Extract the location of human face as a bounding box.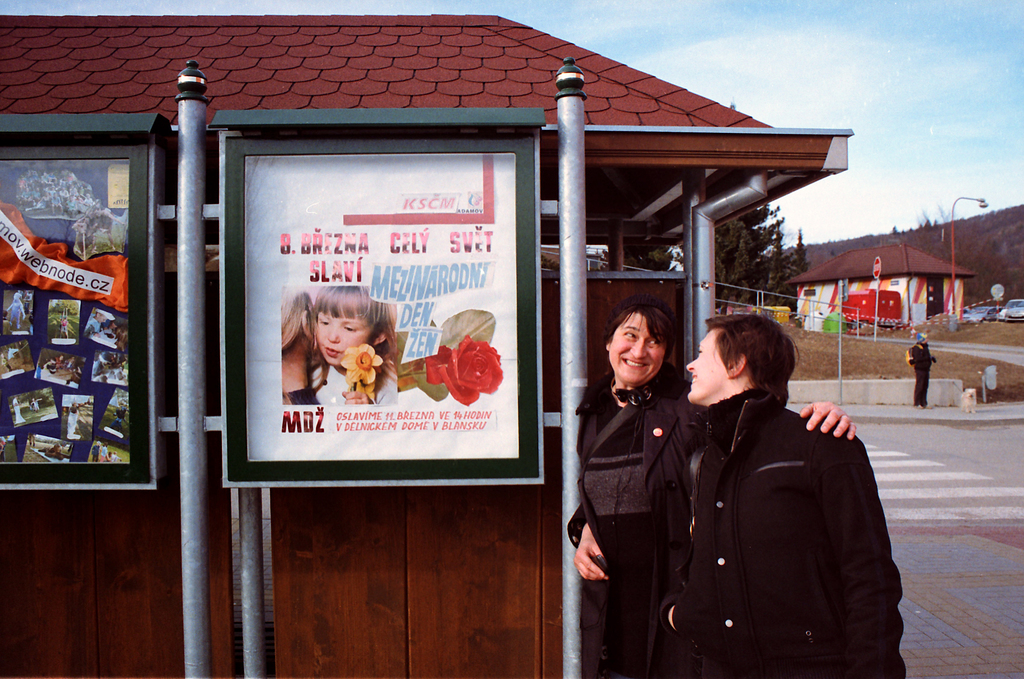
locate(609, 316, 665, 383).
